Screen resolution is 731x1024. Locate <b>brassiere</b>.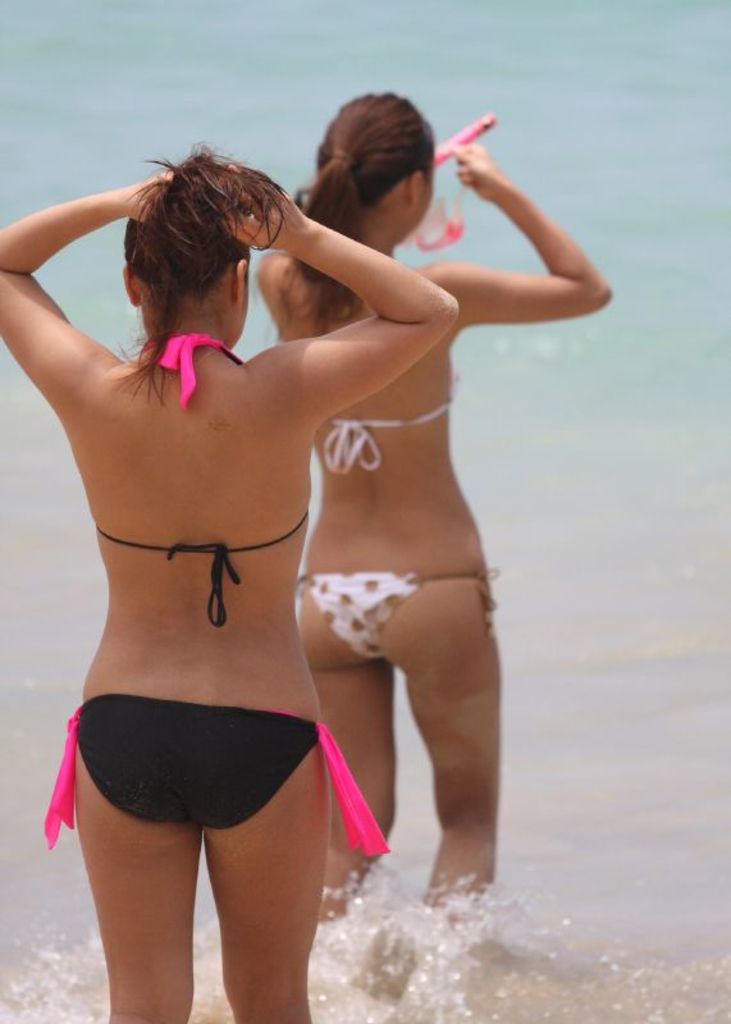
(left=92, top=324, right=314, bottom=632).
